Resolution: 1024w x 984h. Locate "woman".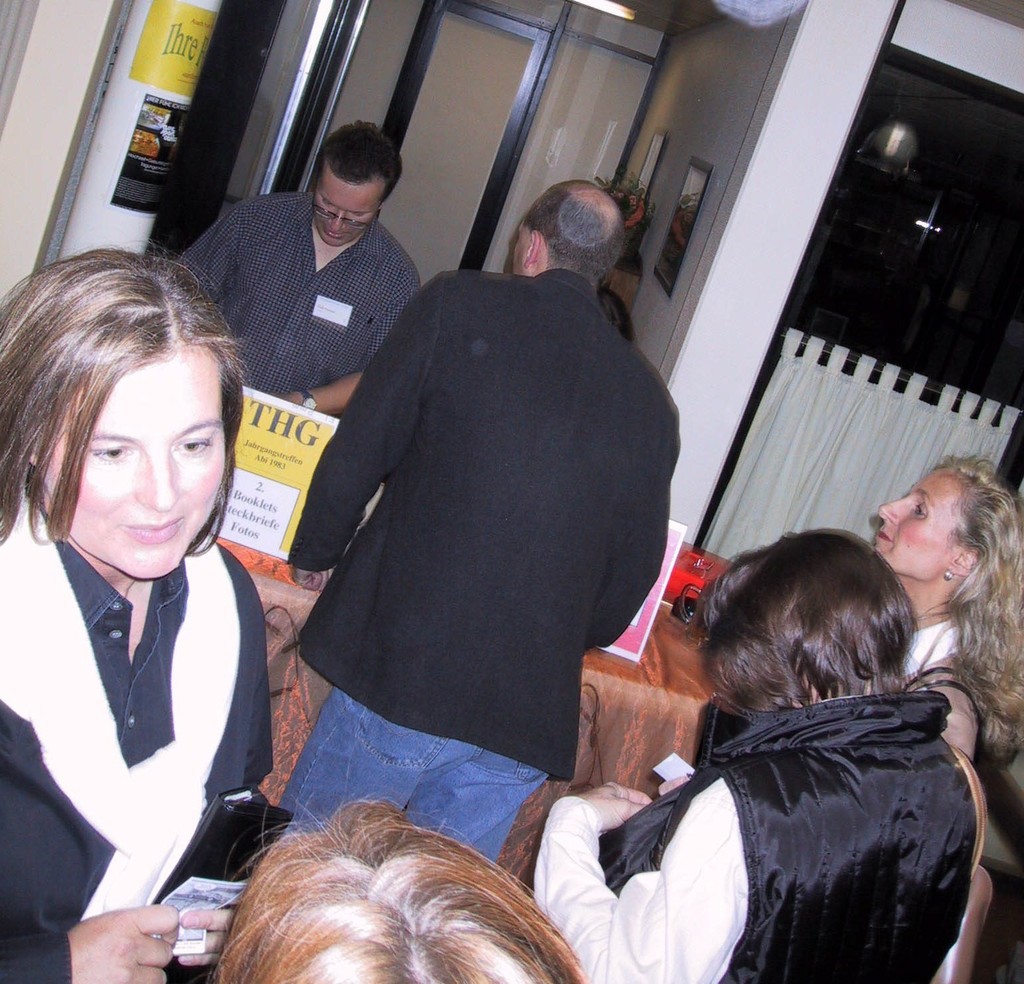
rect(855, 465, 1023, 769).
